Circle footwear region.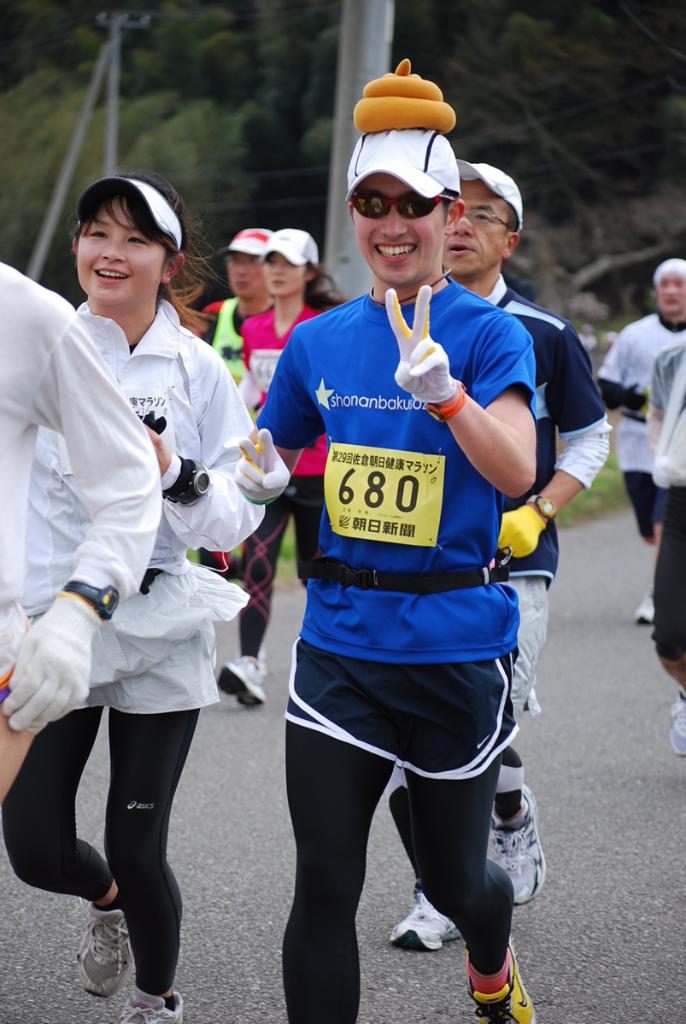
Region: rect(478, 943, 540, 1021).
